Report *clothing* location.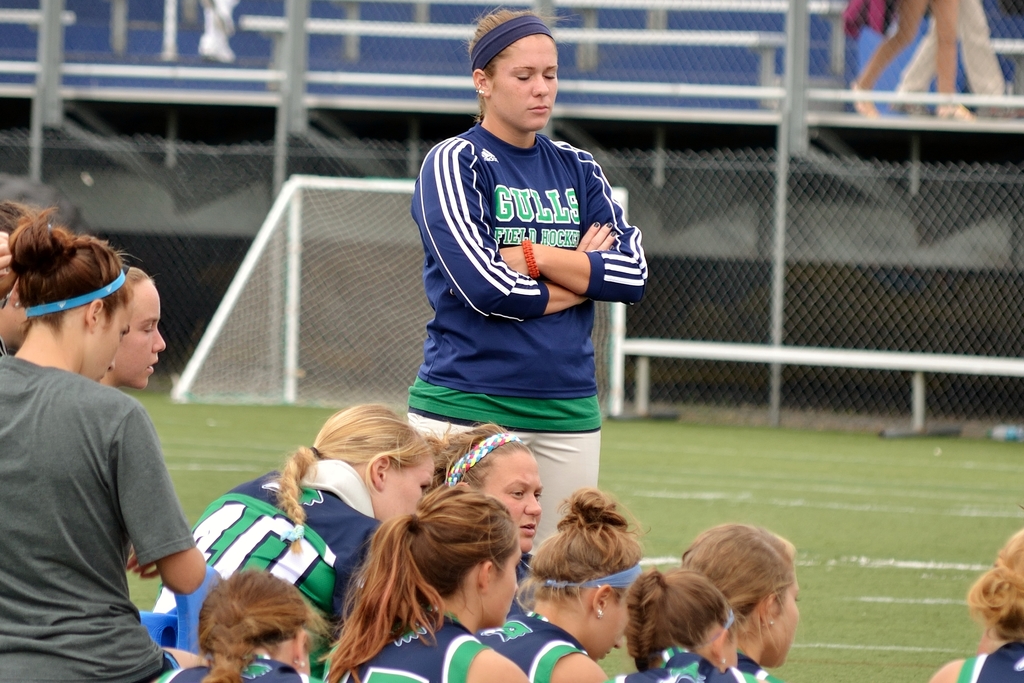
Report: x1=609 y1=645 x2=762 y2=682.
